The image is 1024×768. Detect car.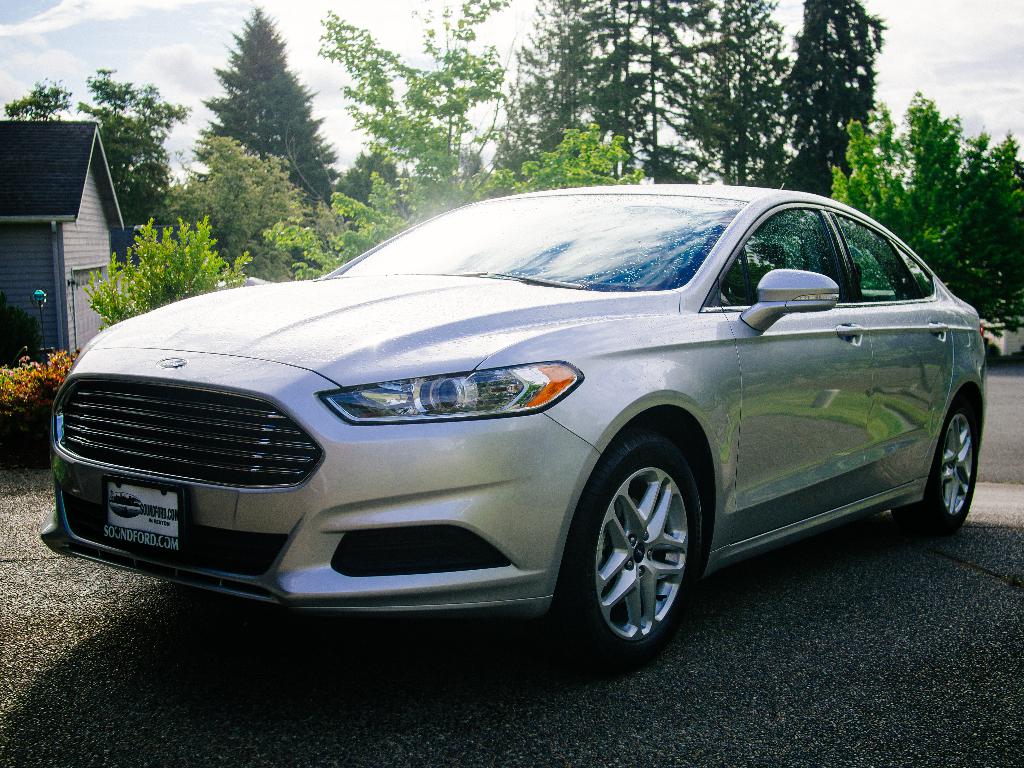
Detection: left=42, top=173, right=1005, bottom=698.
